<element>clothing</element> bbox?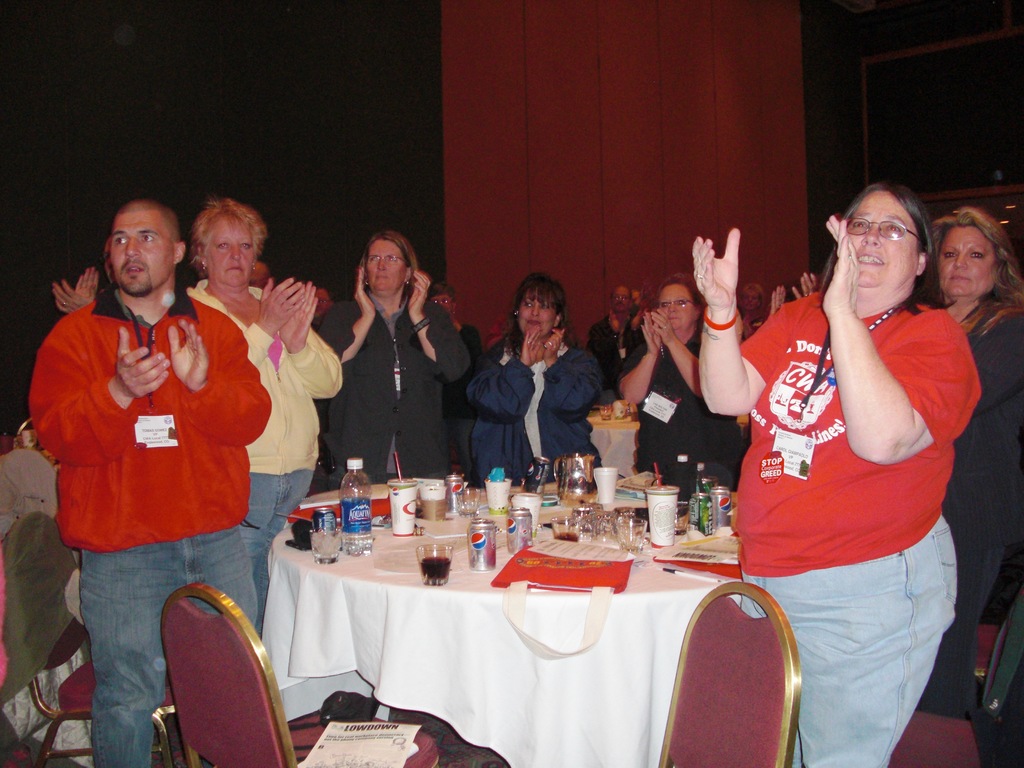
rect(729, 290, 984, 767)
